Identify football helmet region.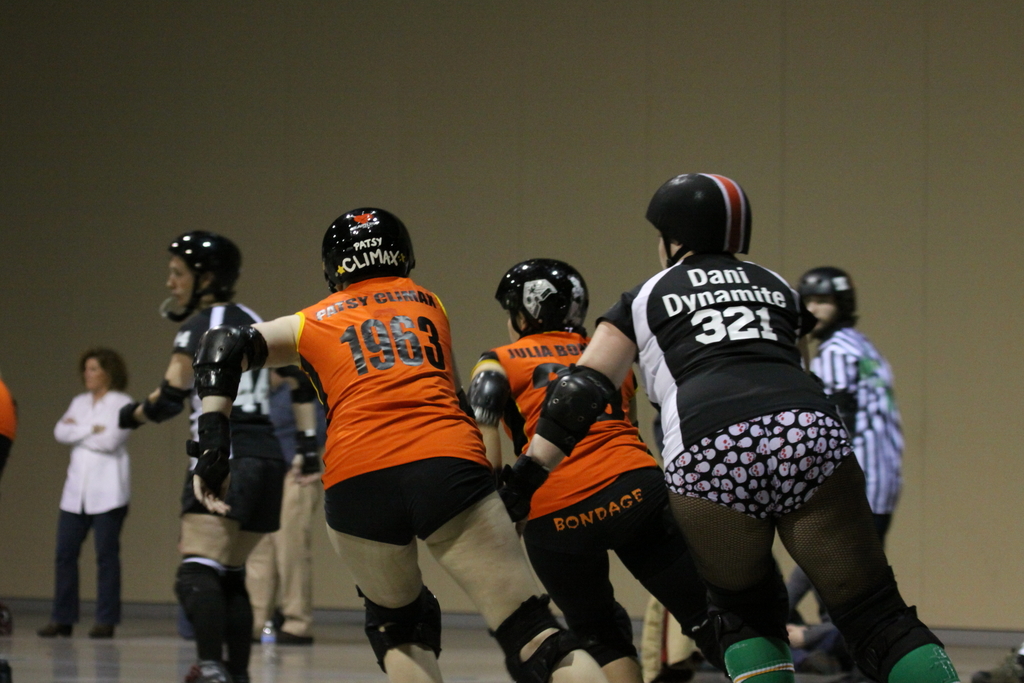
Region: box=[320, 208, 420, 302].
